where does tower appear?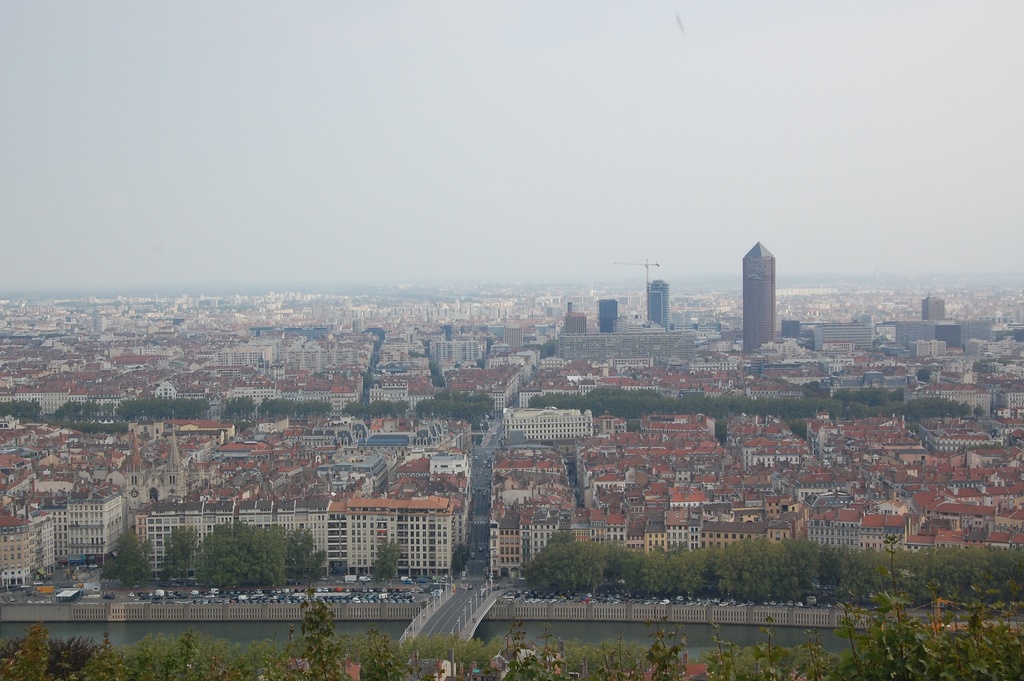
Appears at Rect(596, 300, 620, 339).
